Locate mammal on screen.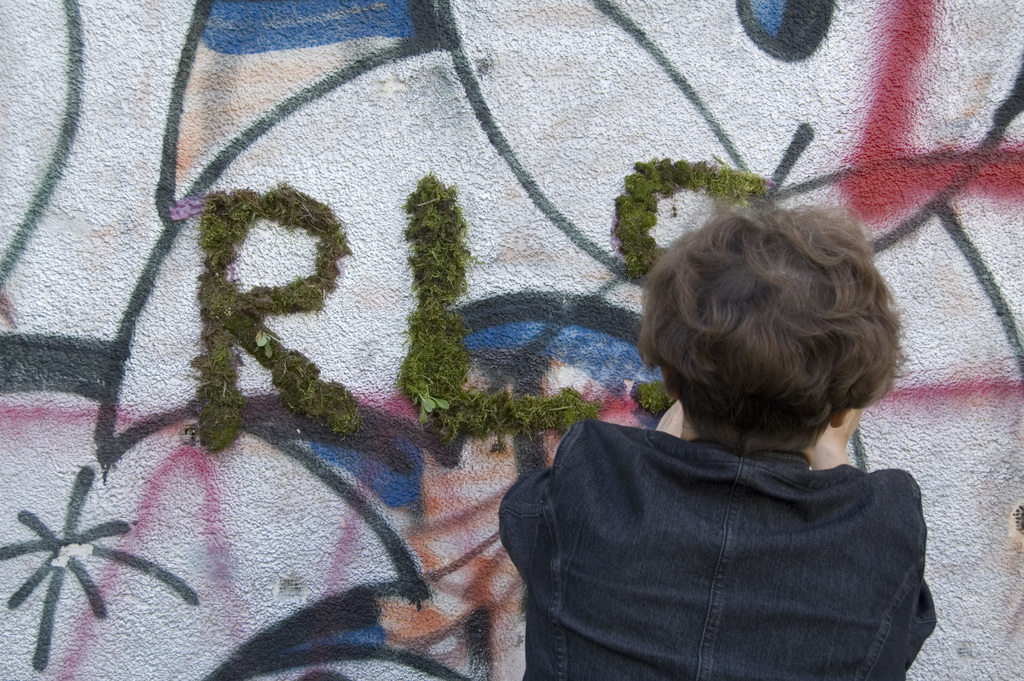
On screen at Rect(475, 197, 961, 668).
